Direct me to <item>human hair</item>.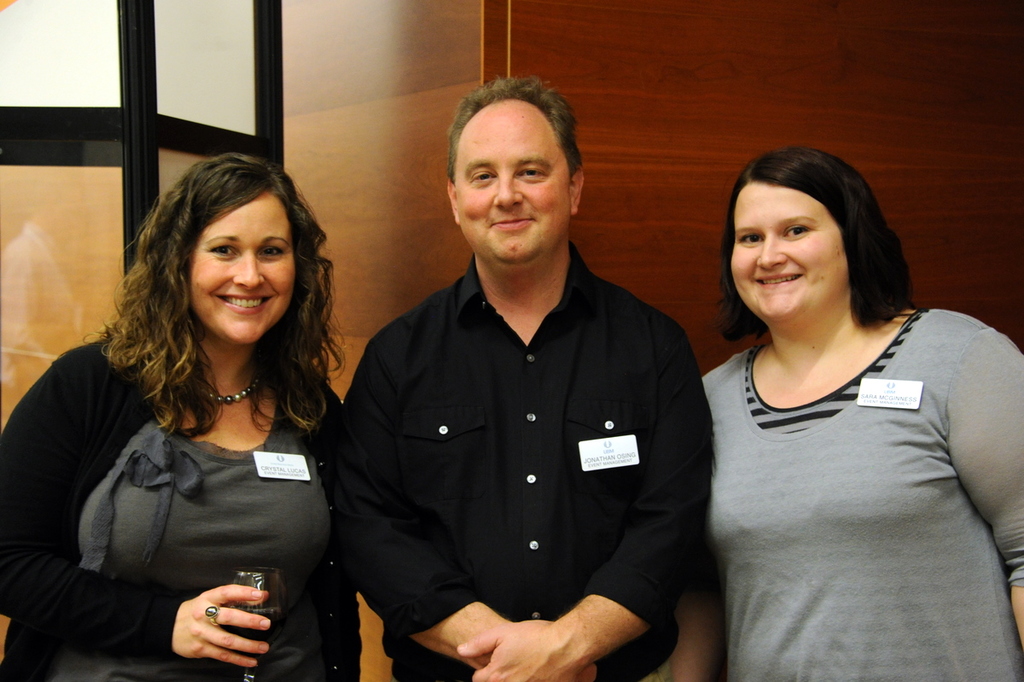
Direction: bbox(101, 155, 338, 458).
